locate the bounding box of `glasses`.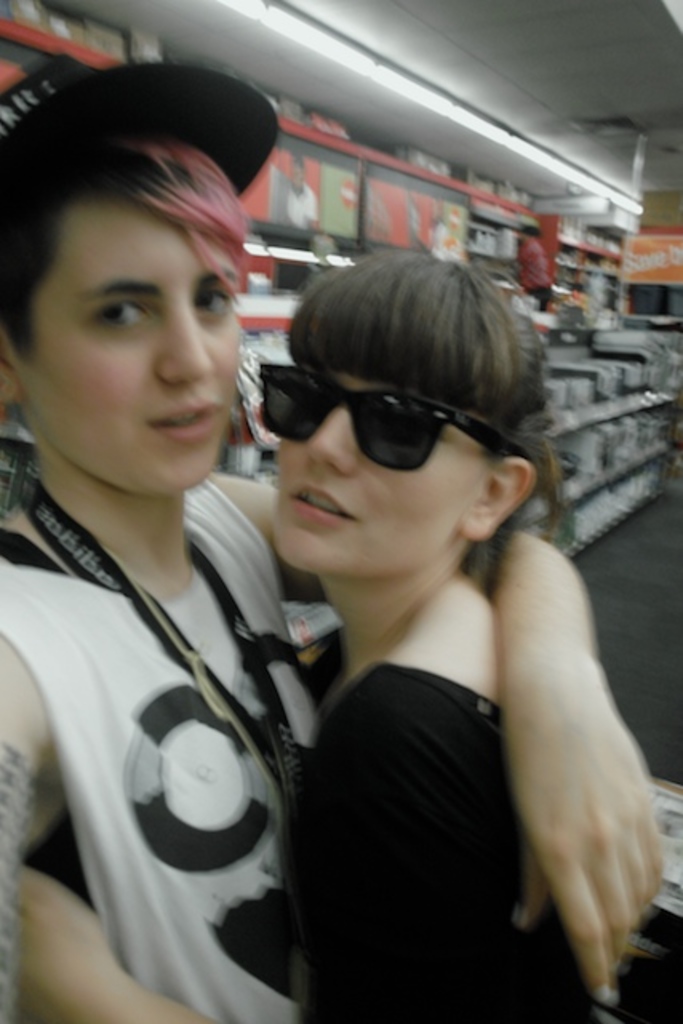
Bounding box: <box>256,363,521,480</box>.
